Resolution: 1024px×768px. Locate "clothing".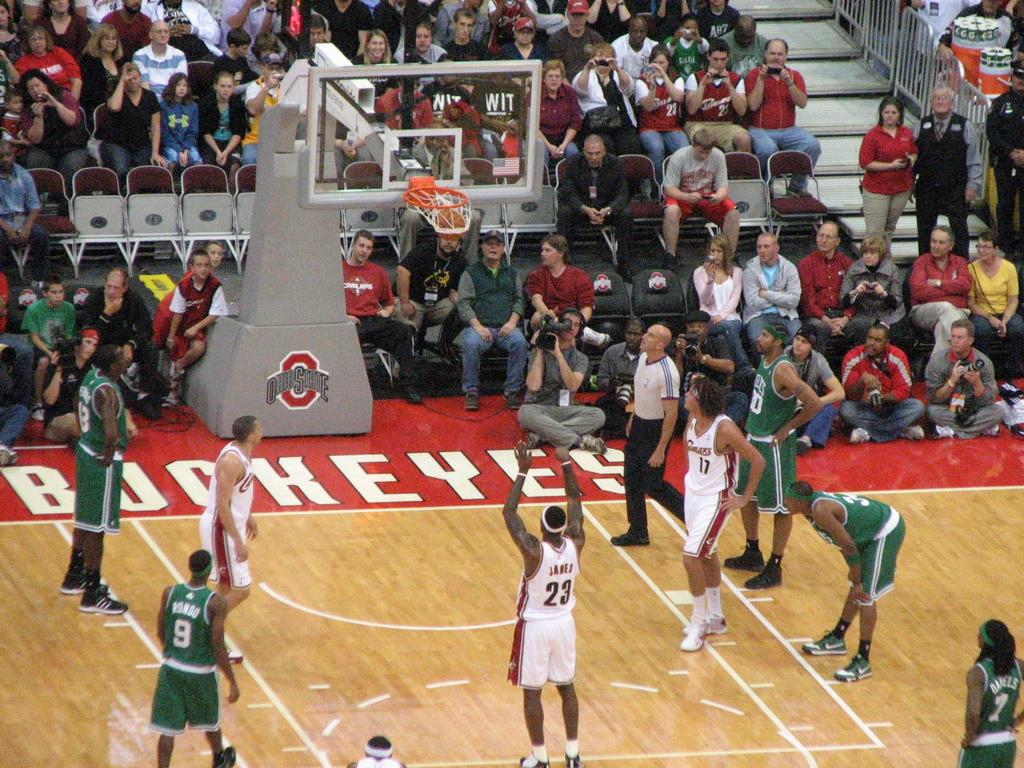
[145, 0, 221, 62].
